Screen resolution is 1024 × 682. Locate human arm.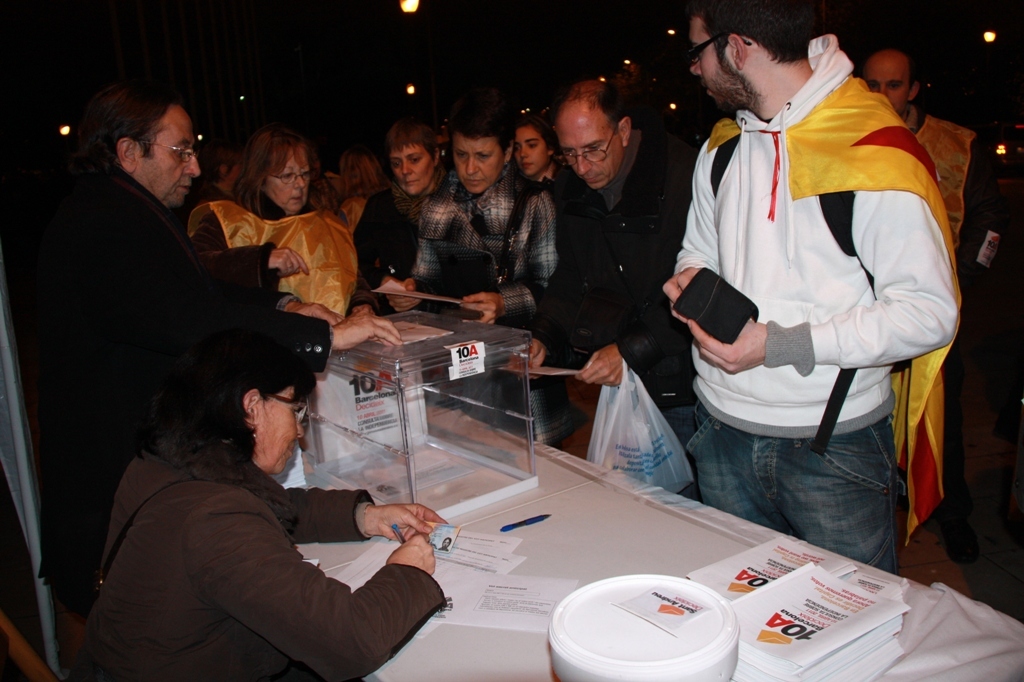
{"x1": 219, "y1": 510, "x2": 434, "y2": 681}.
